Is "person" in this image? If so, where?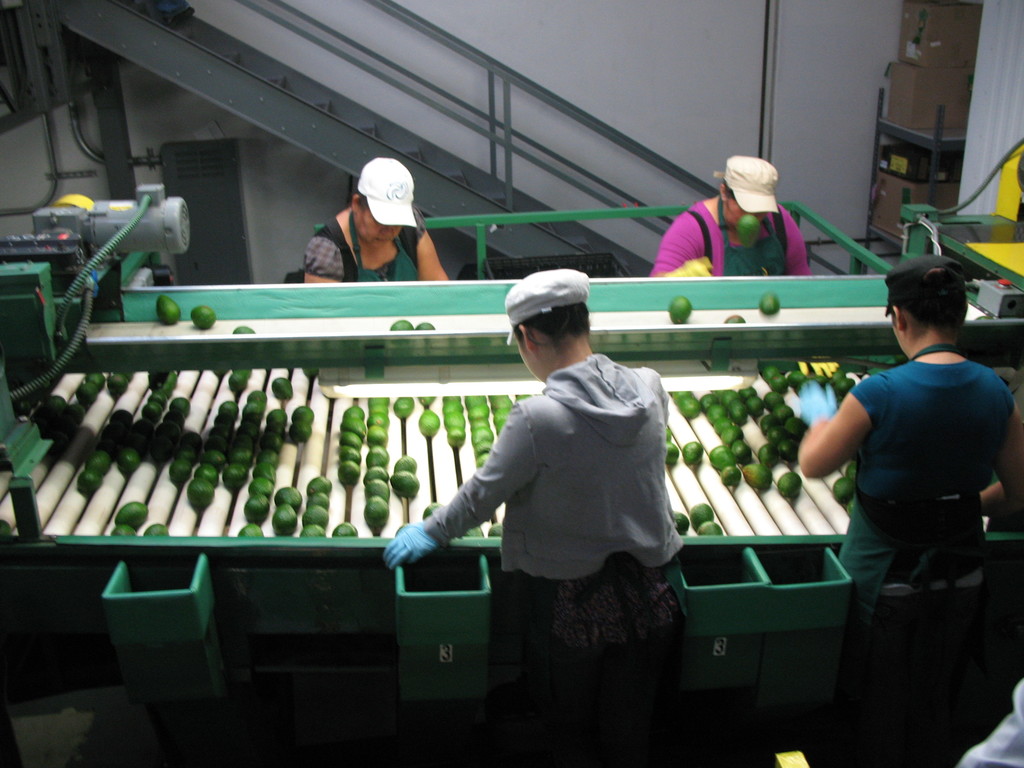
Yes, at select_region(423, 252, 689, 733).
